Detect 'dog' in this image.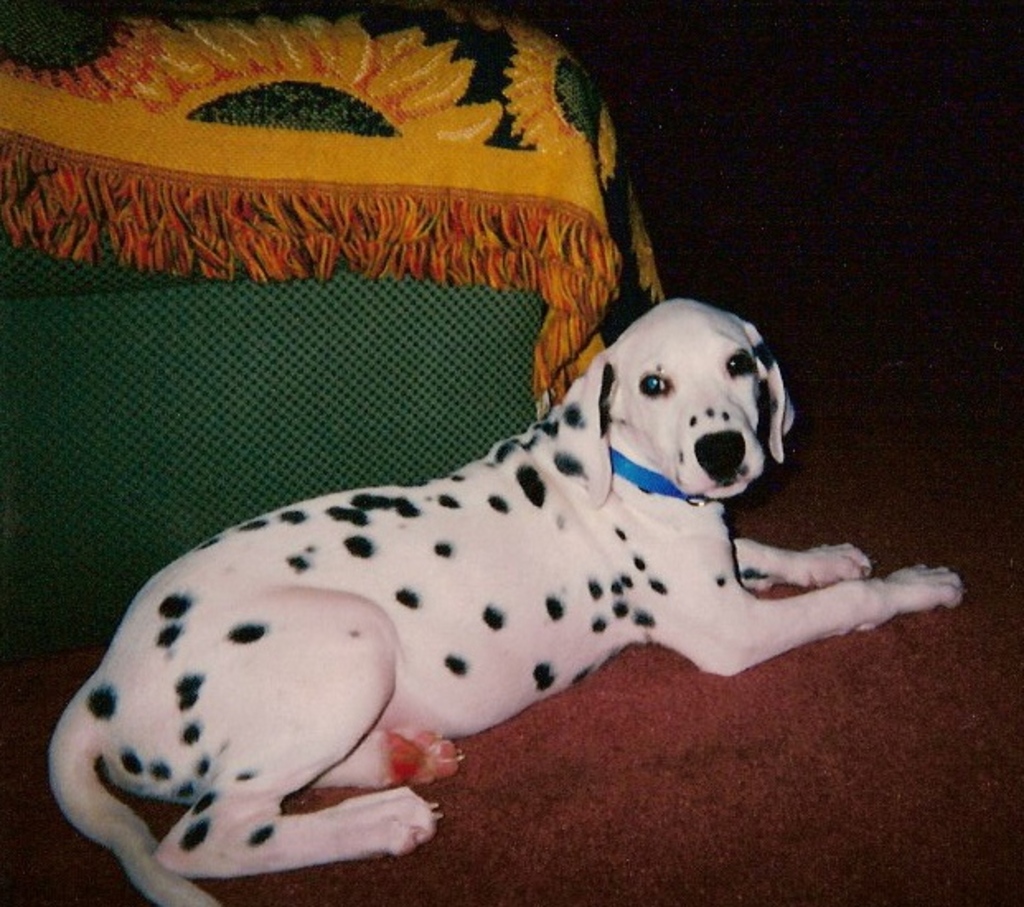
Detection: [left=48, top=298, right=968, bottom=905].
